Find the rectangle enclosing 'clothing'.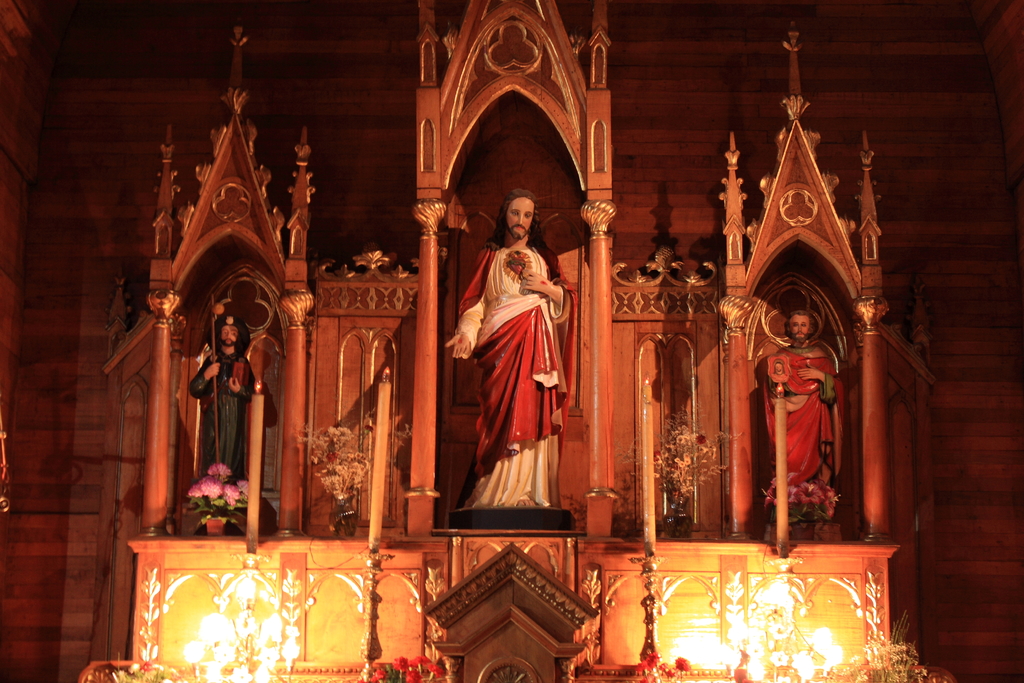
locate(465, 235, 579, 496).
